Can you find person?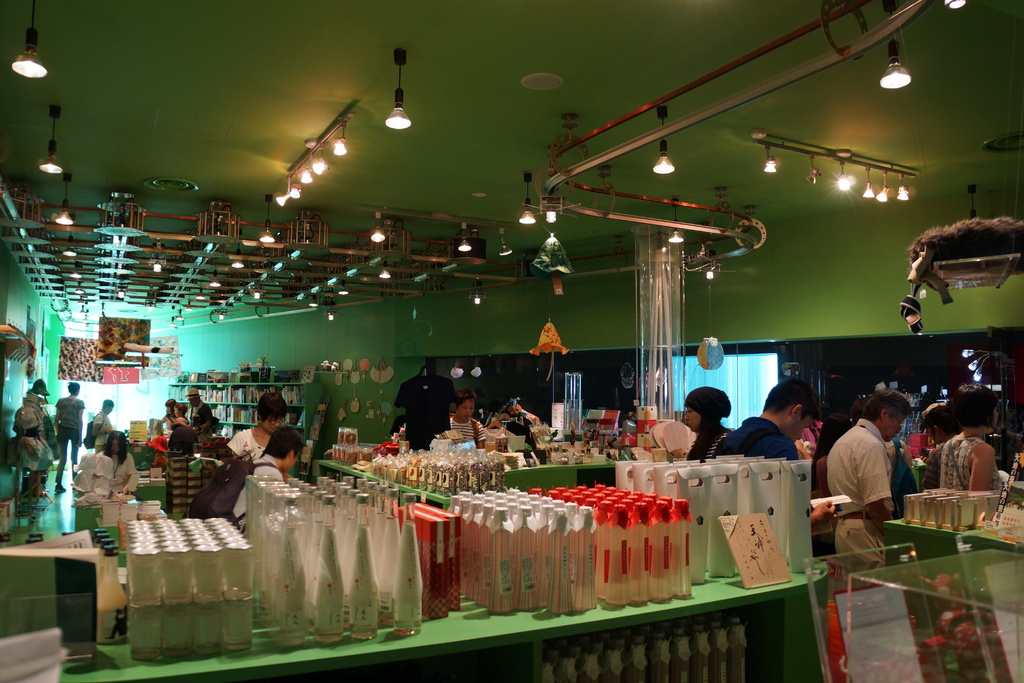
Yes, bounding box: left=726, top=384, right=817, bottom=460.
